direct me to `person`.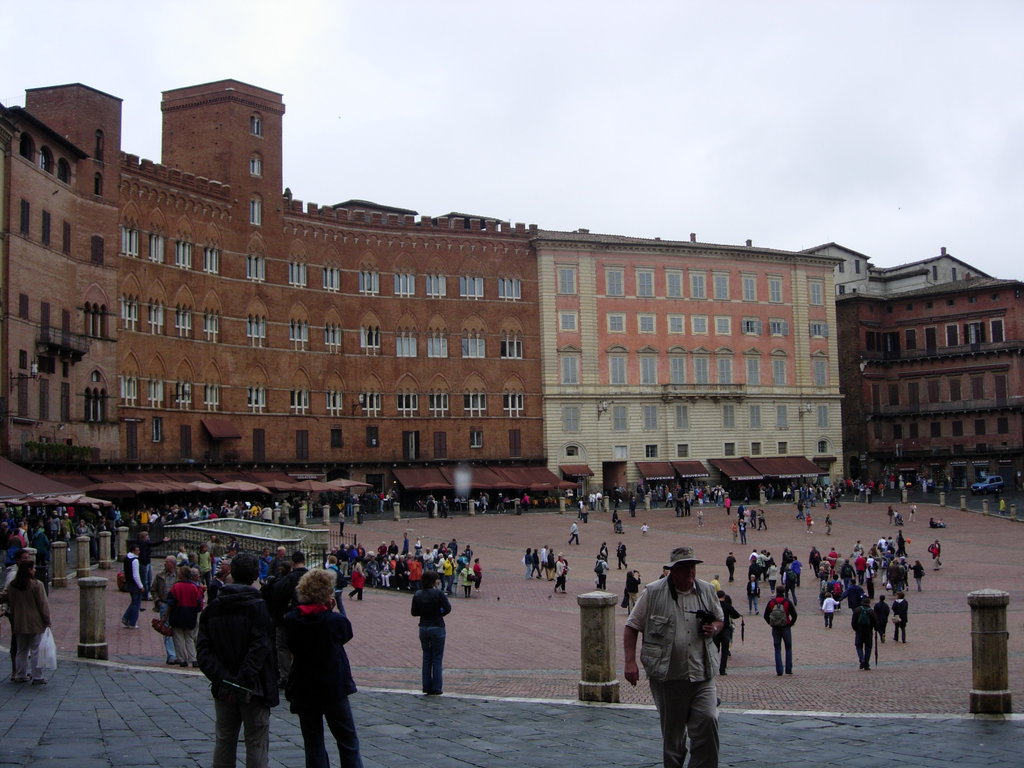
Direction: 733 522 738 540.
